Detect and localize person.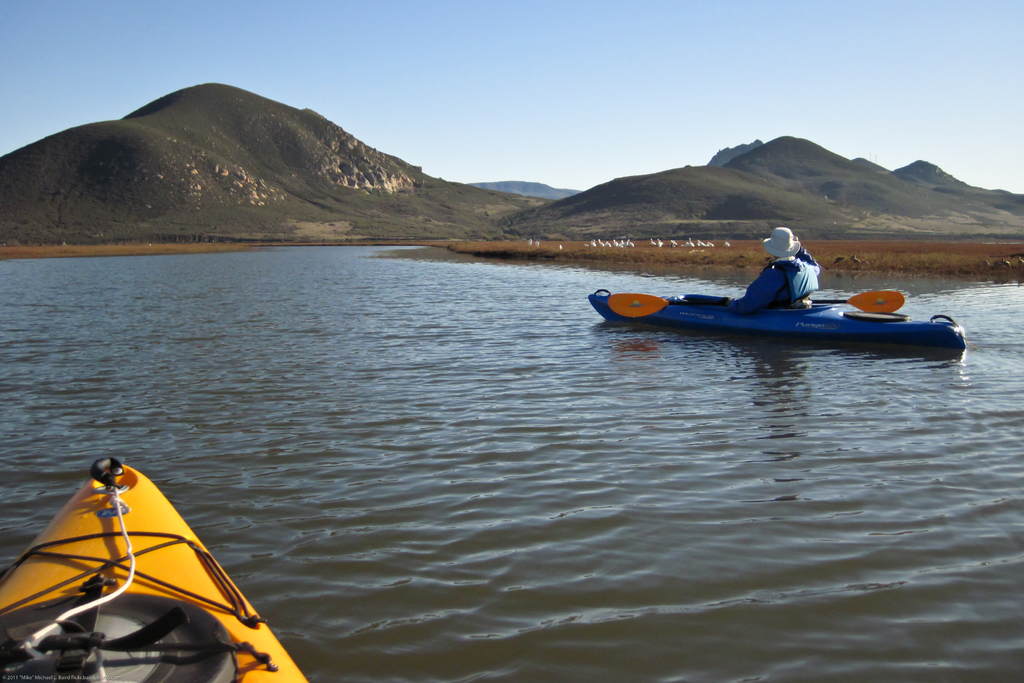
Localized at Rect(737, 229, 819, 304).
